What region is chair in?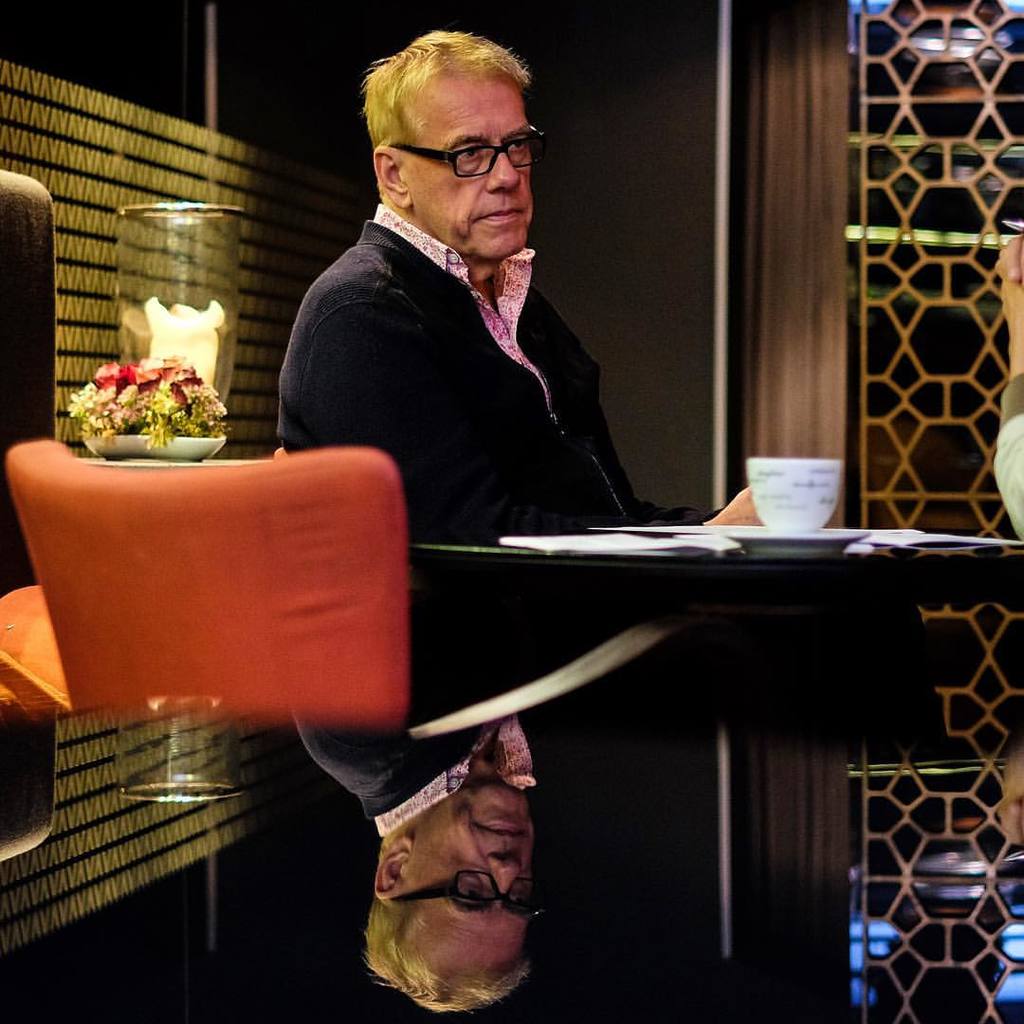
pyautogui.locateOnScreen(6, 434, 405, 739).
